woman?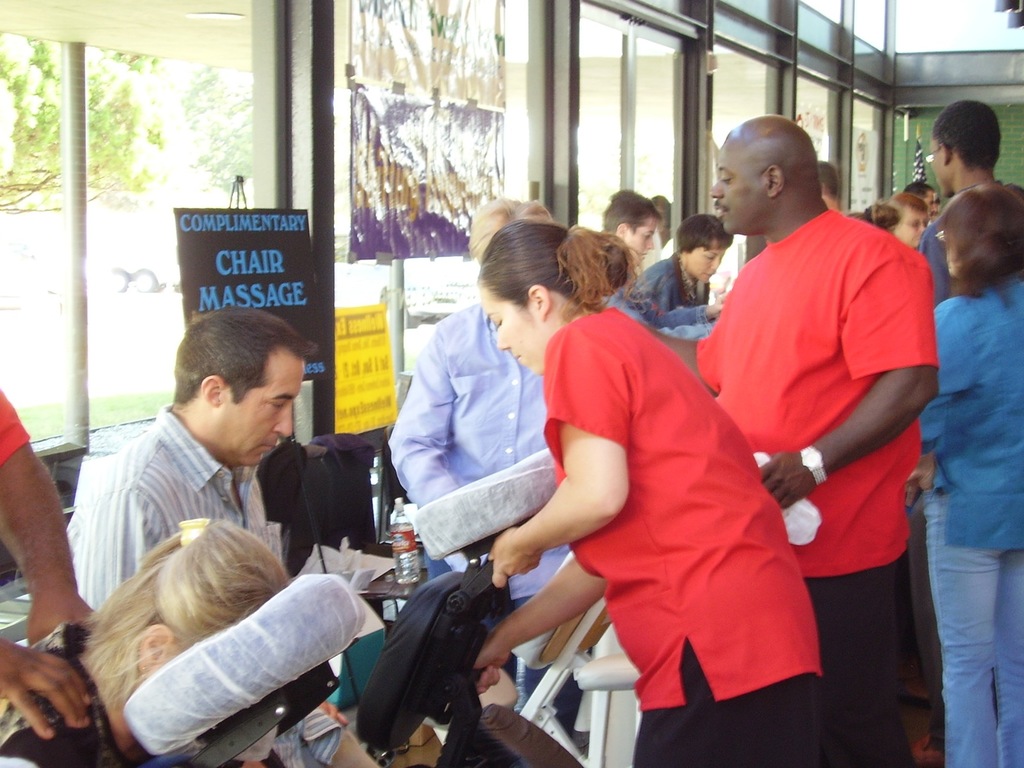
Rect(488, 220, 822, 767)
